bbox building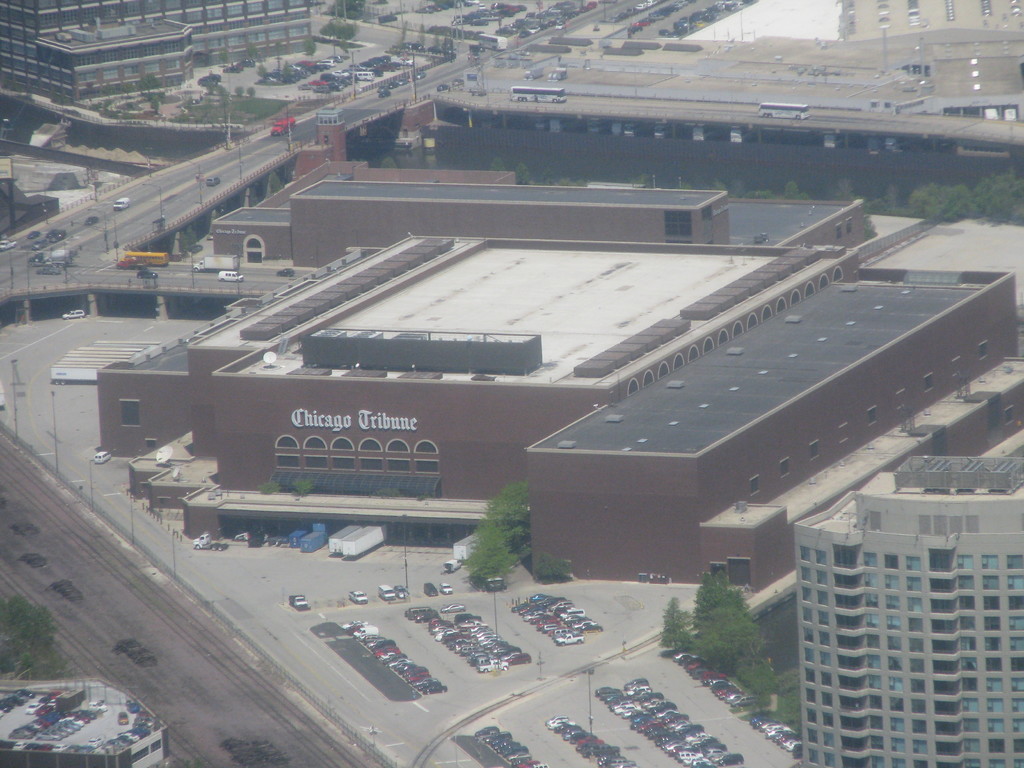
{"x1": 214, "y1": 160, "x2": 863, "y2": 269}
